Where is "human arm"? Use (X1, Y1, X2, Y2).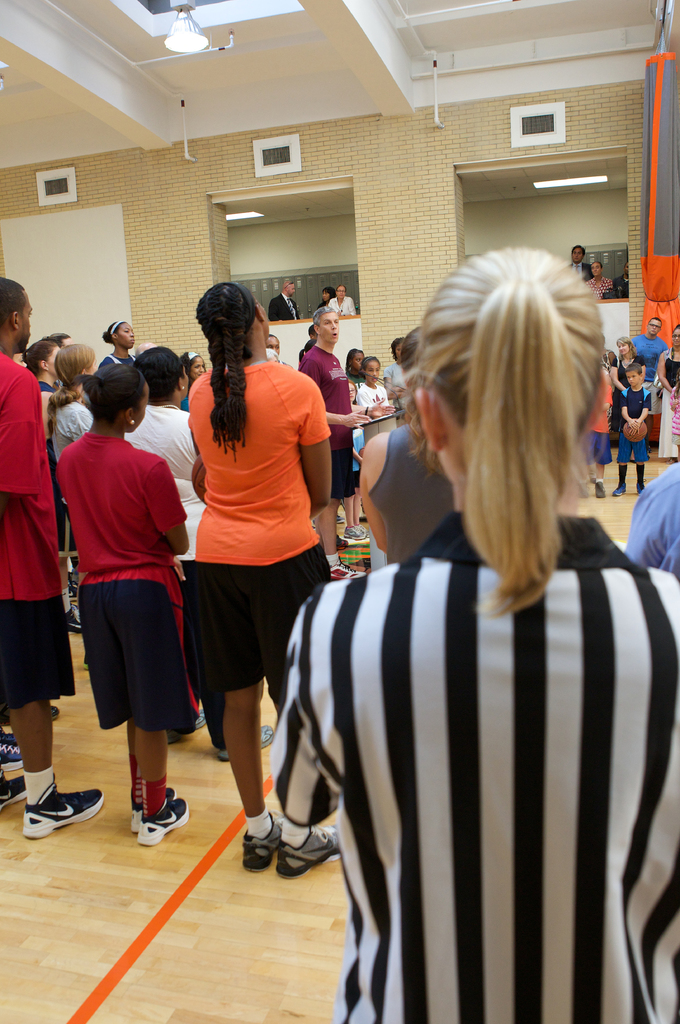
(152, 445, 215, 549).
